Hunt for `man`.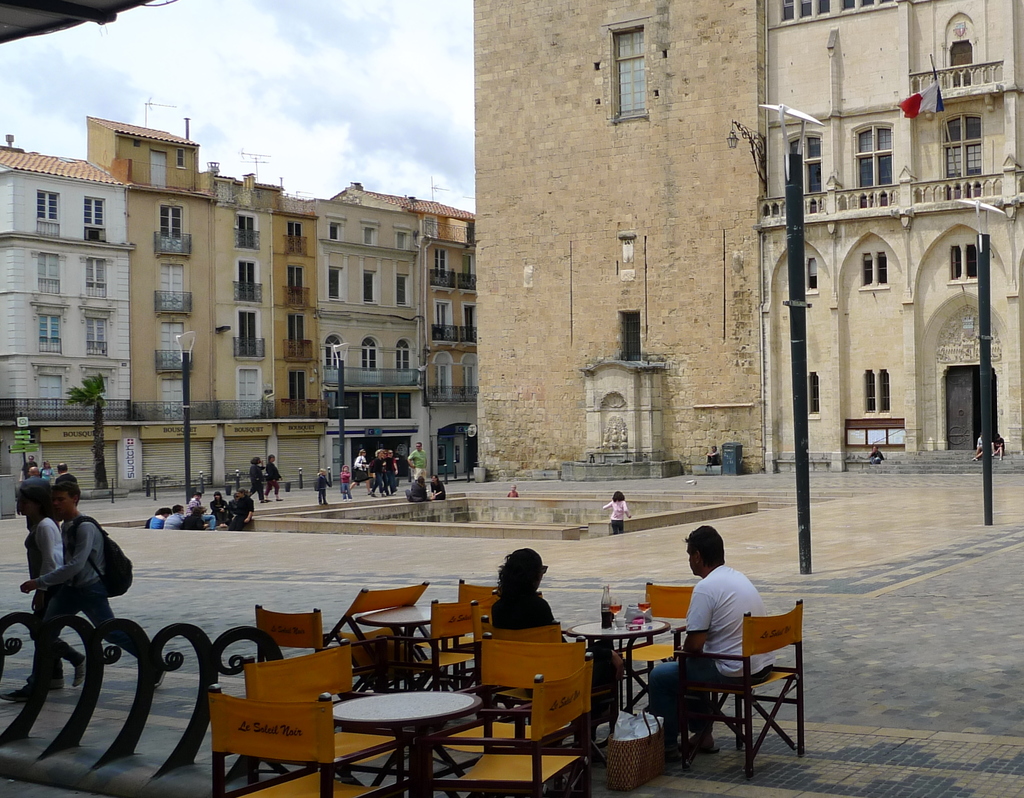
Hunted down at <region>408, 443, 429, 478</region>.
